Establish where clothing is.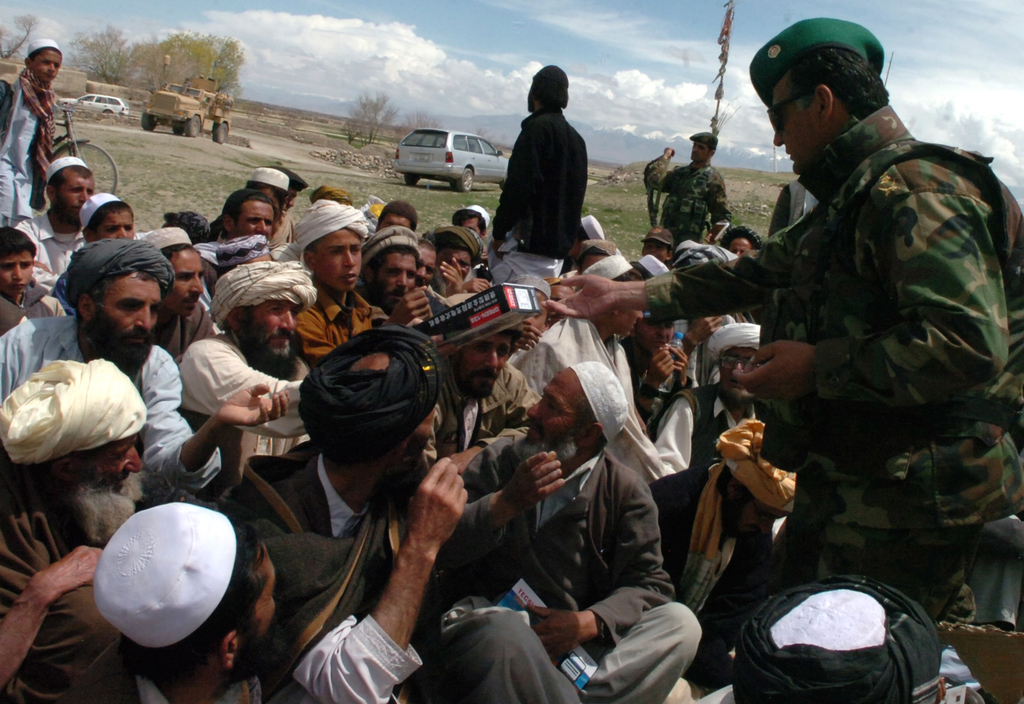
Established at <box>288,285,393,367</box>.
